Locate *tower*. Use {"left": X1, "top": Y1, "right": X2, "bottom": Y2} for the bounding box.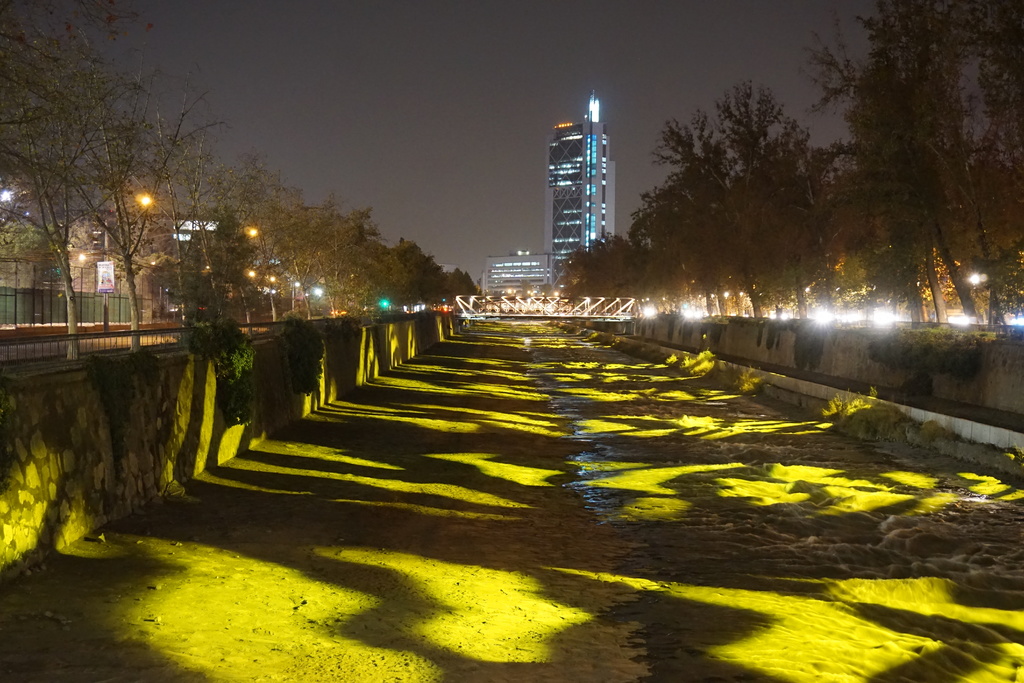
{"left": 536, "top": 83, "right": 637, "bottom": 270}.
